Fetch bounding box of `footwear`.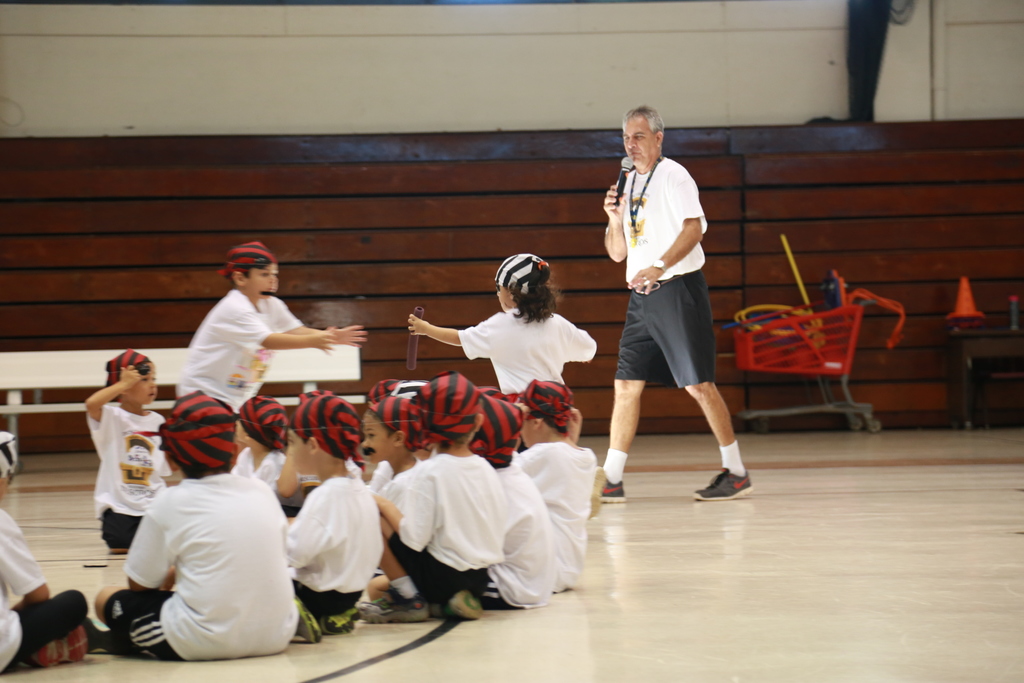
Bbox: box(586, 470, 602, 518).
